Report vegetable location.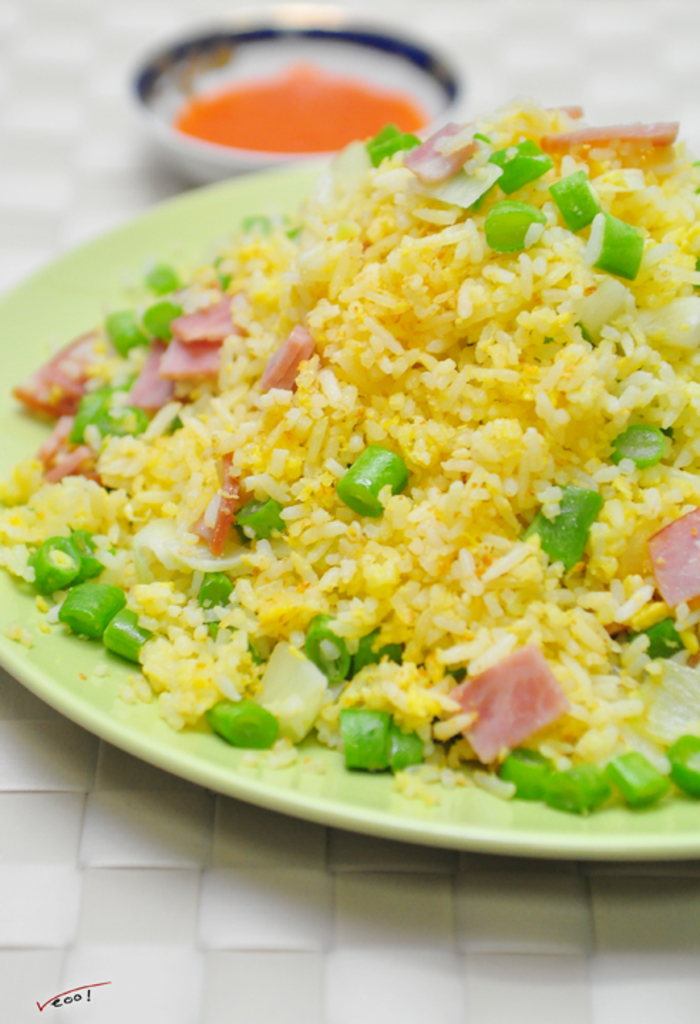
Report: region(546, 771, 608, 815).
